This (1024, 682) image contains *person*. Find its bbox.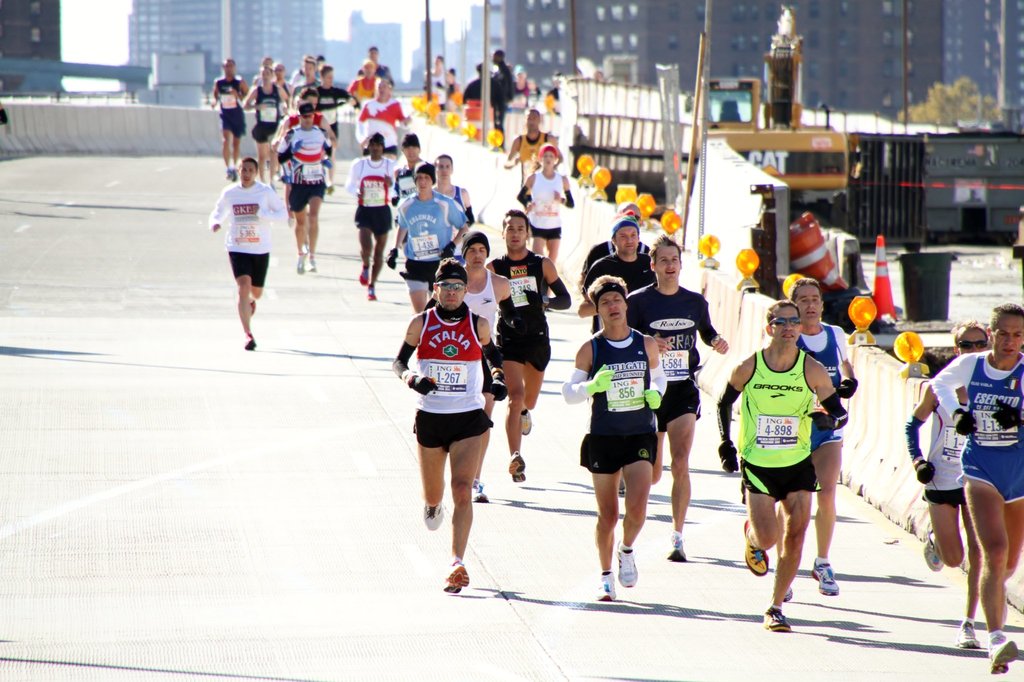
rect(358, 47, 388, 92).
